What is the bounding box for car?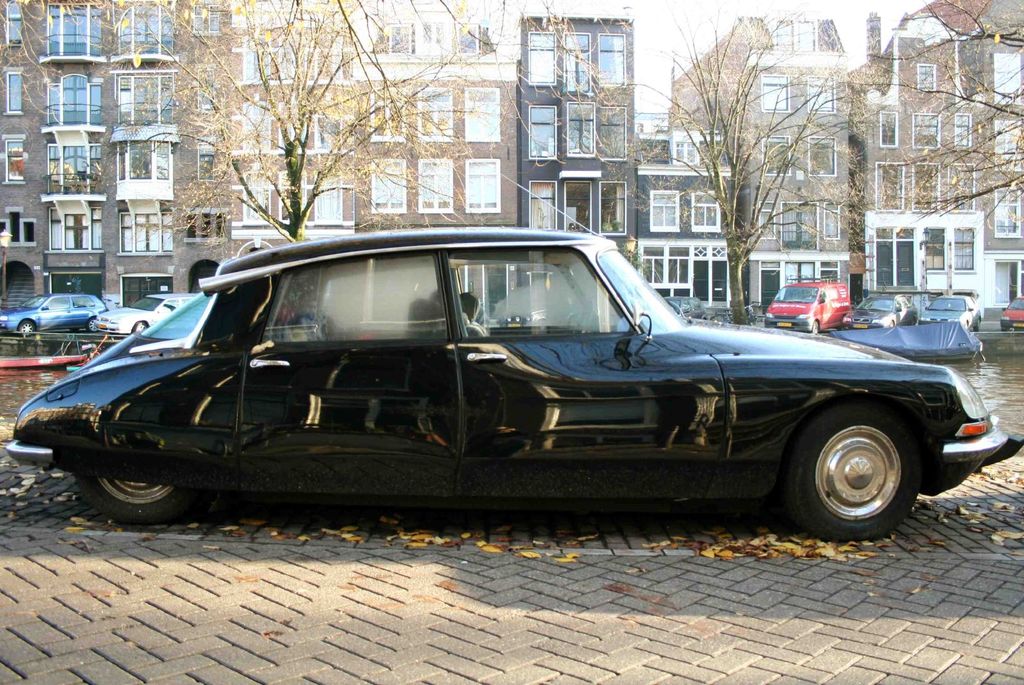
920, 295, 982, 332.
